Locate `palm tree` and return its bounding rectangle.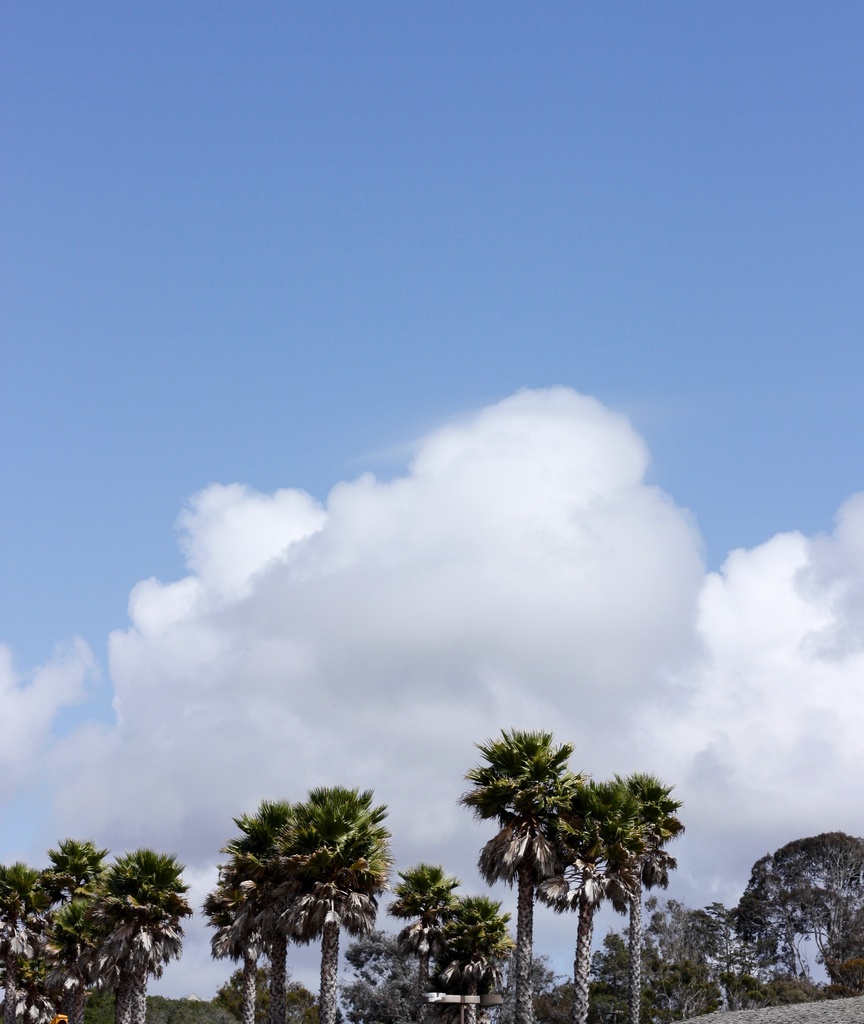
<region>115, 851, 181, 1023</region>.
